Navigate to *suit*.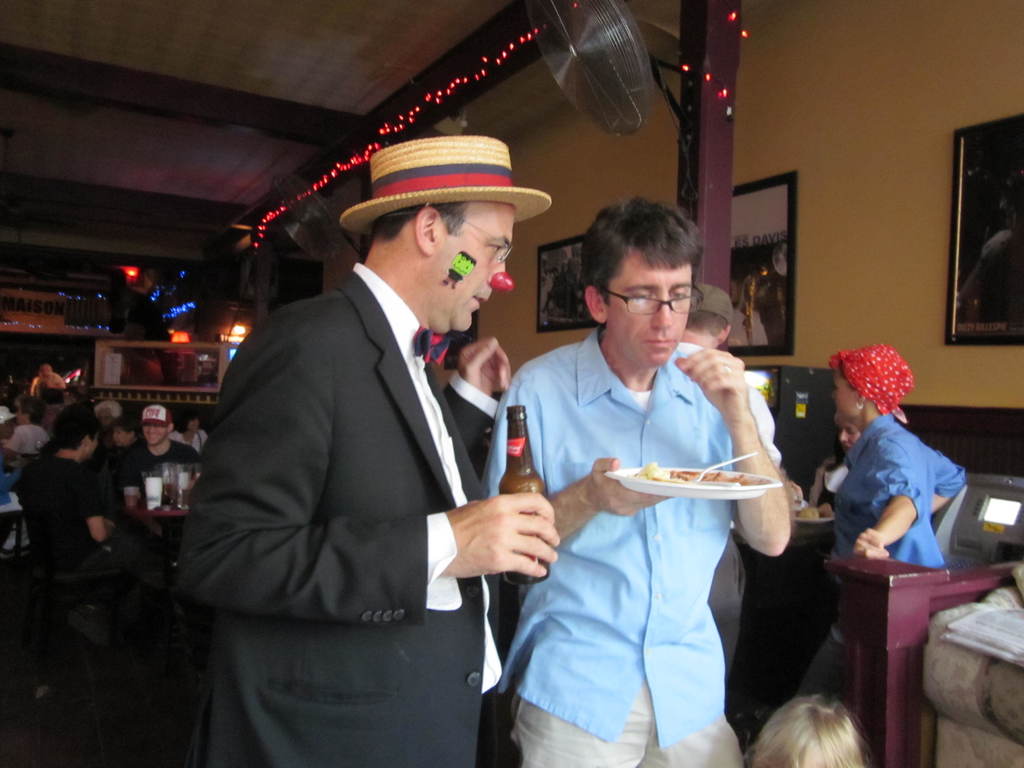
Navigation target: BBox(158, 168, 555, 759).
